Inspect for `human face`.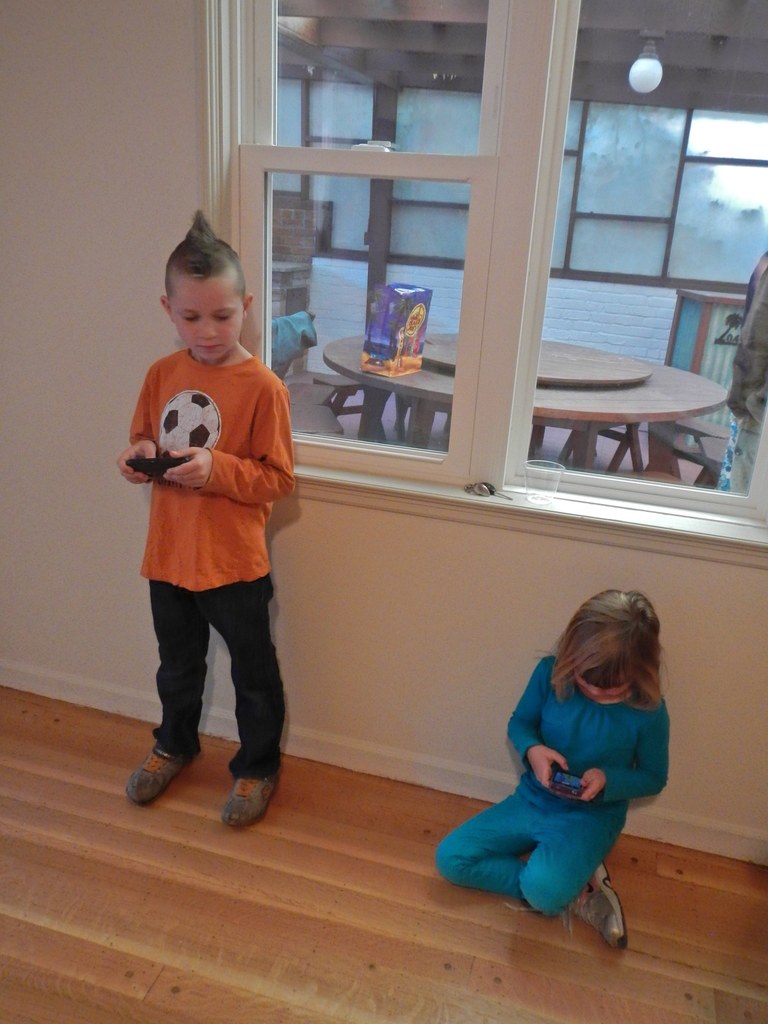
Inspection: Rect(573, 671, 633, 697).
